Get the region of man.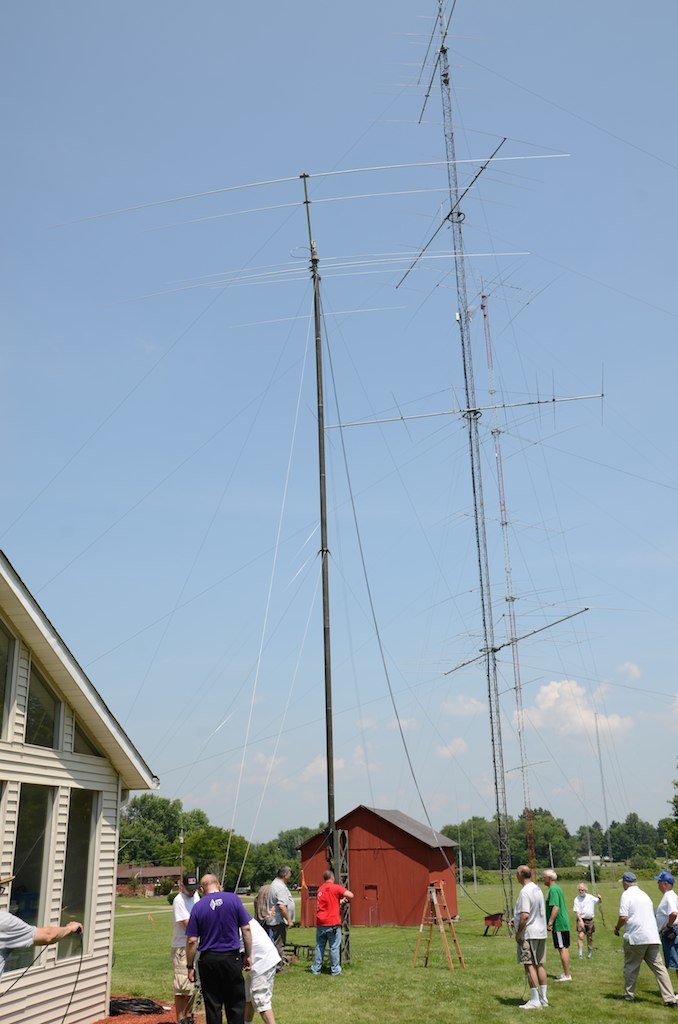
305/874/353/973.
